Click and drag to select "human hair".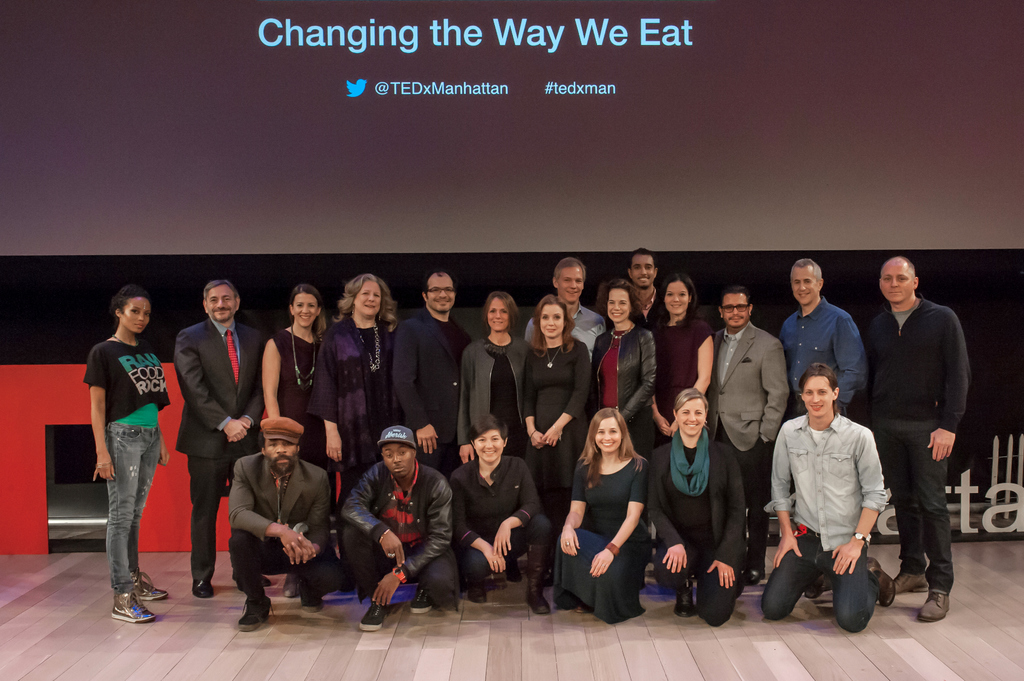
Selection: {"x1": 333, "y1": 275, "x2": 397, "y2": 332}.
